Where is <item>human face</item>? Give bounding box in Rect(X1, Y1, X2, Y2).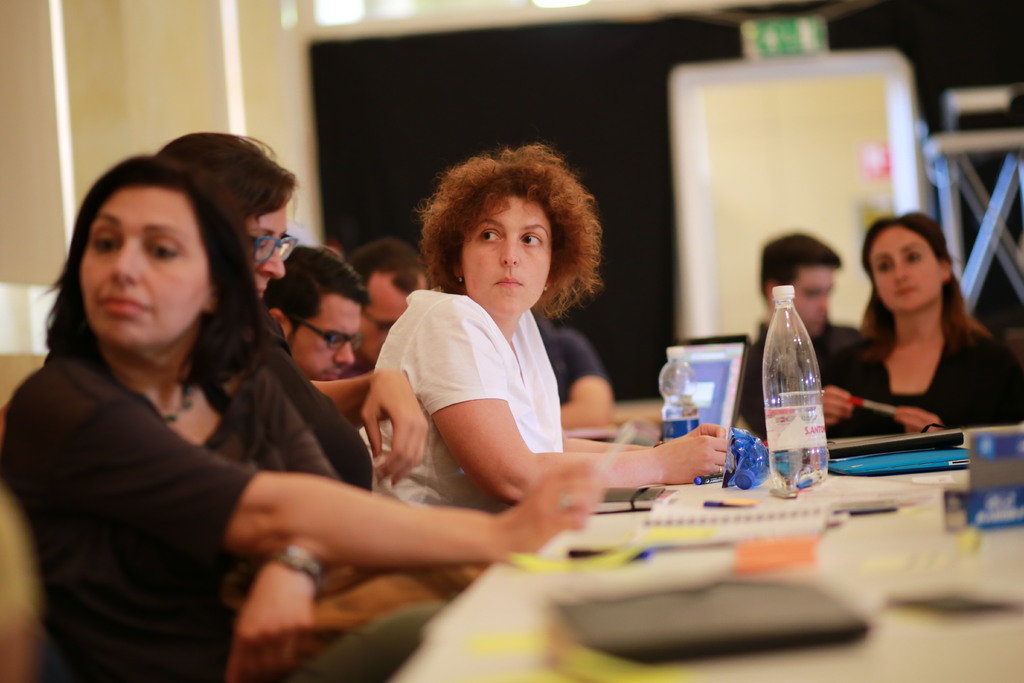
Rect(870, 226, 943, 317).
